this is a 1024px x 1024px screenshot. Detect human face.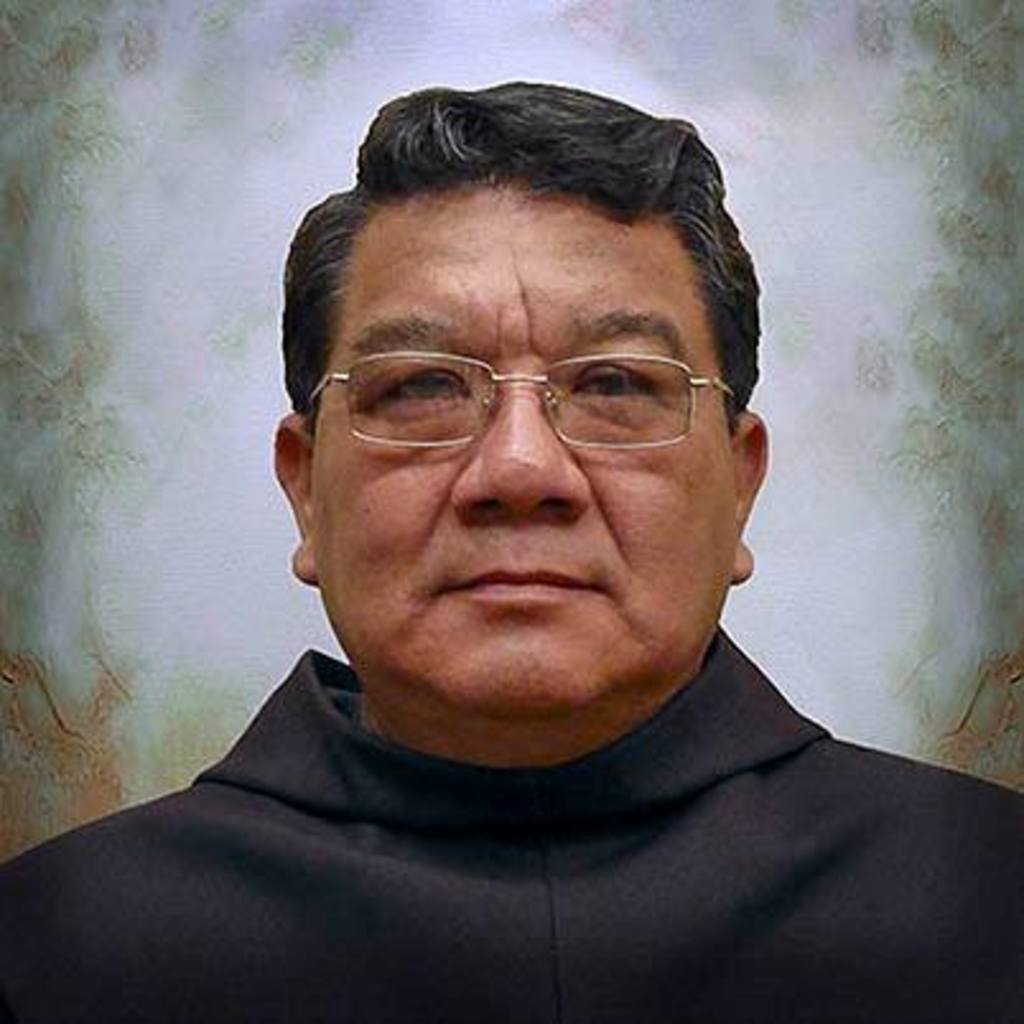
(306,166,741,706).
